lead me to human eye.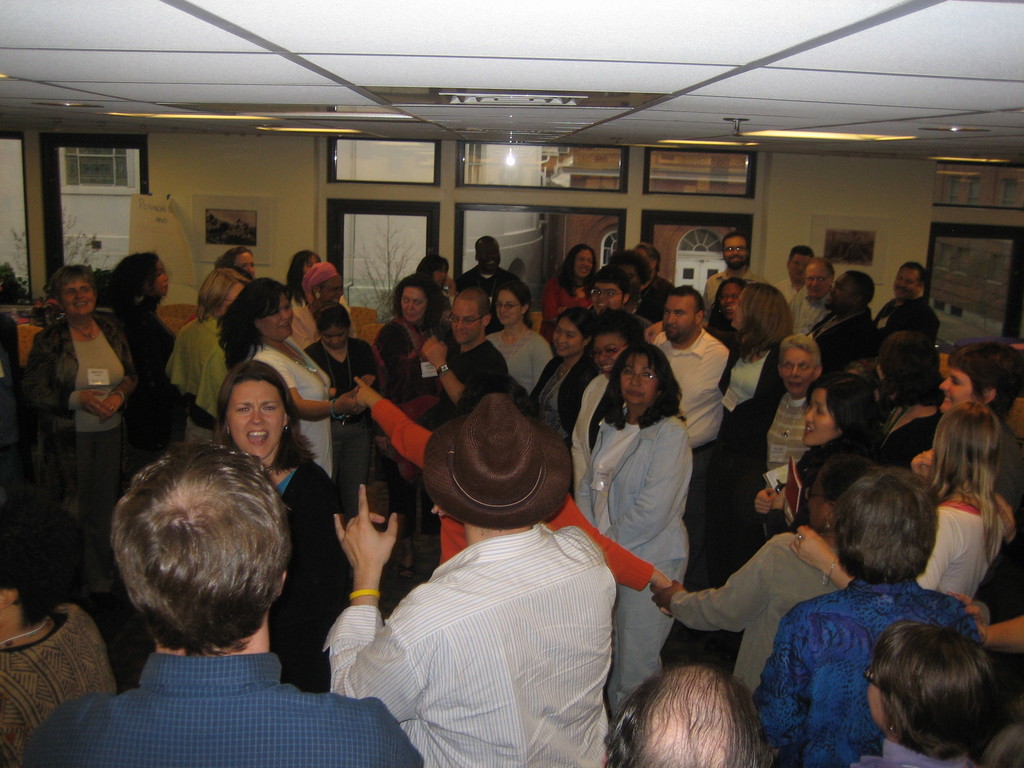
Lead to [605,291,613,294].
